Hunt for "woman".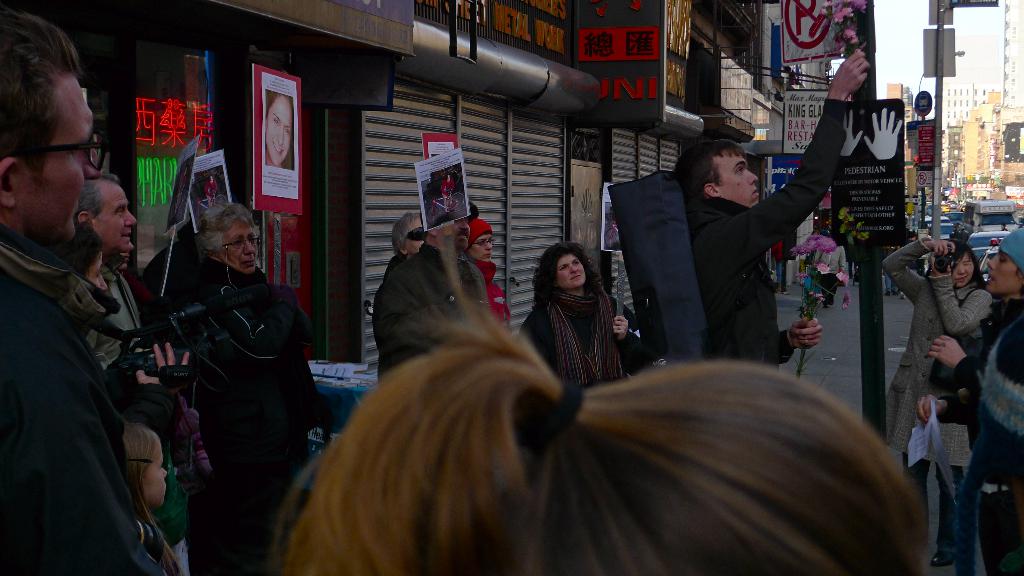
Hunted down at box=[898, 218, 998, 451].
